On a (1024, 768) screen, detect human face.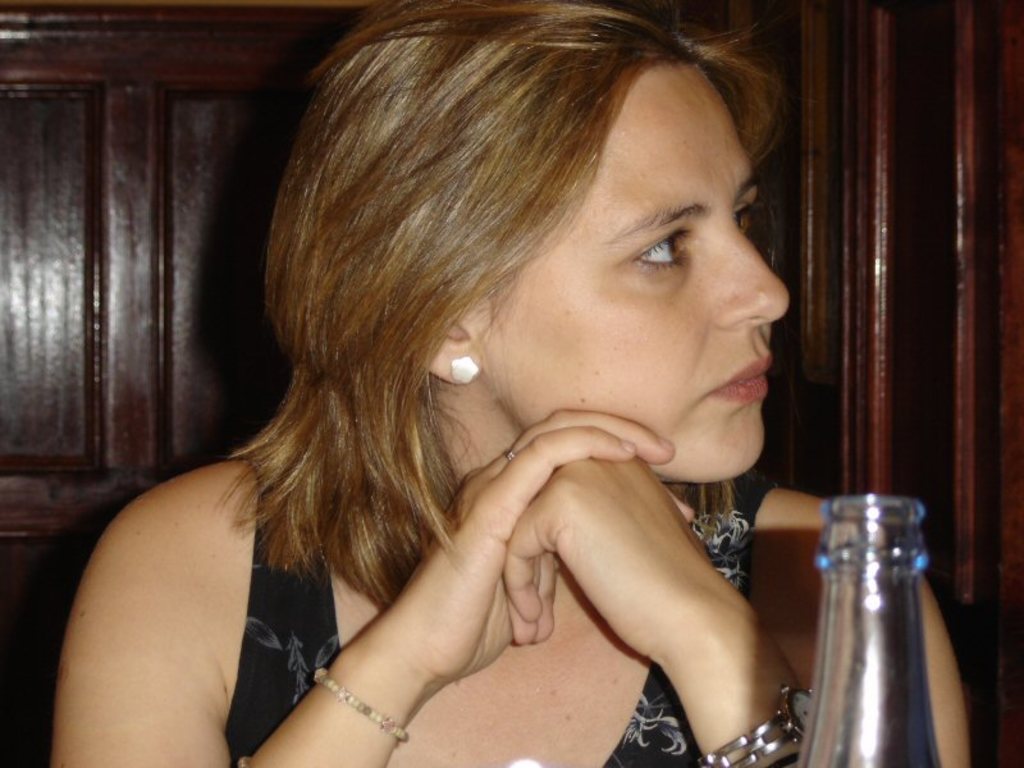
481,67,791,480.
